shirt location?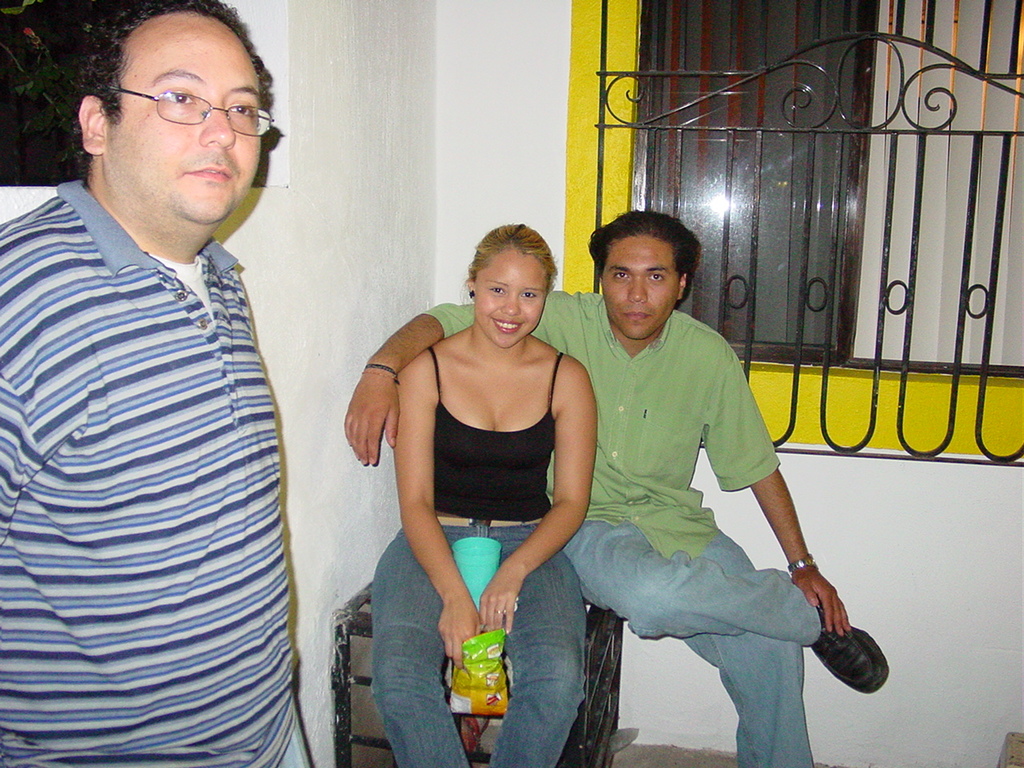
box=[425, 289, 786, 562]
